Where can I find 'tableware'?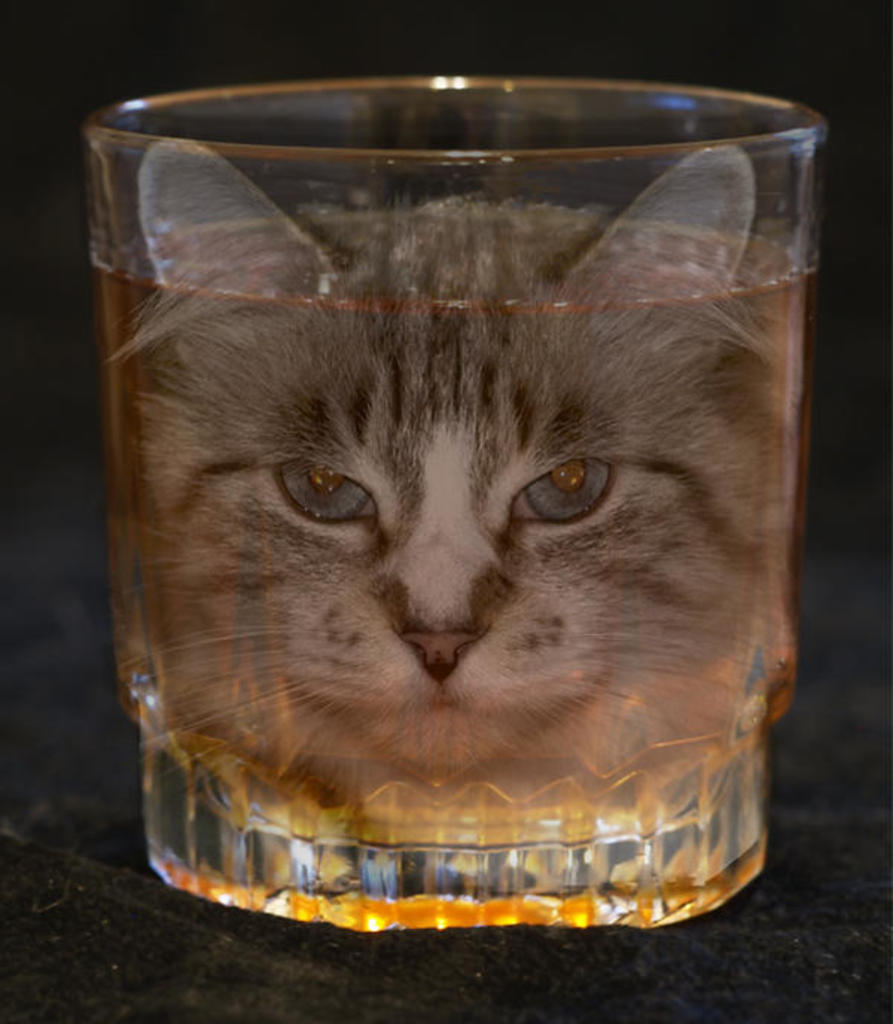
You can find it at x1=104, y1=48, x2=859, y2=903.
